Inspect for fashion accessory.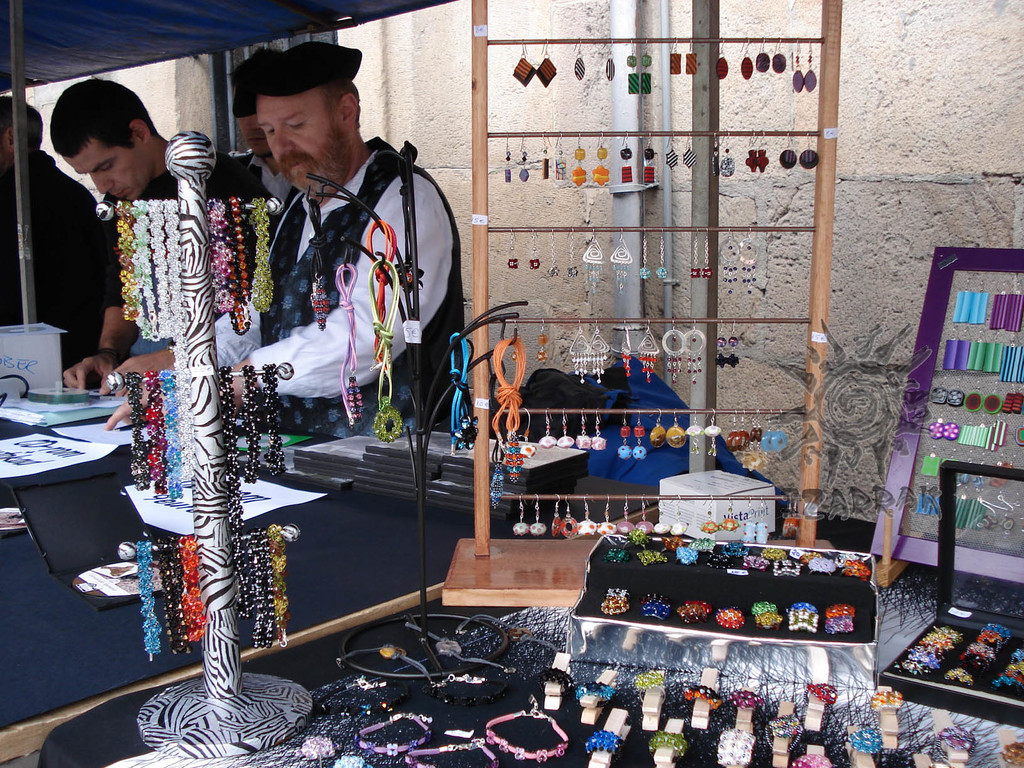
Inspection: rect(366, 255, 403, 442).
